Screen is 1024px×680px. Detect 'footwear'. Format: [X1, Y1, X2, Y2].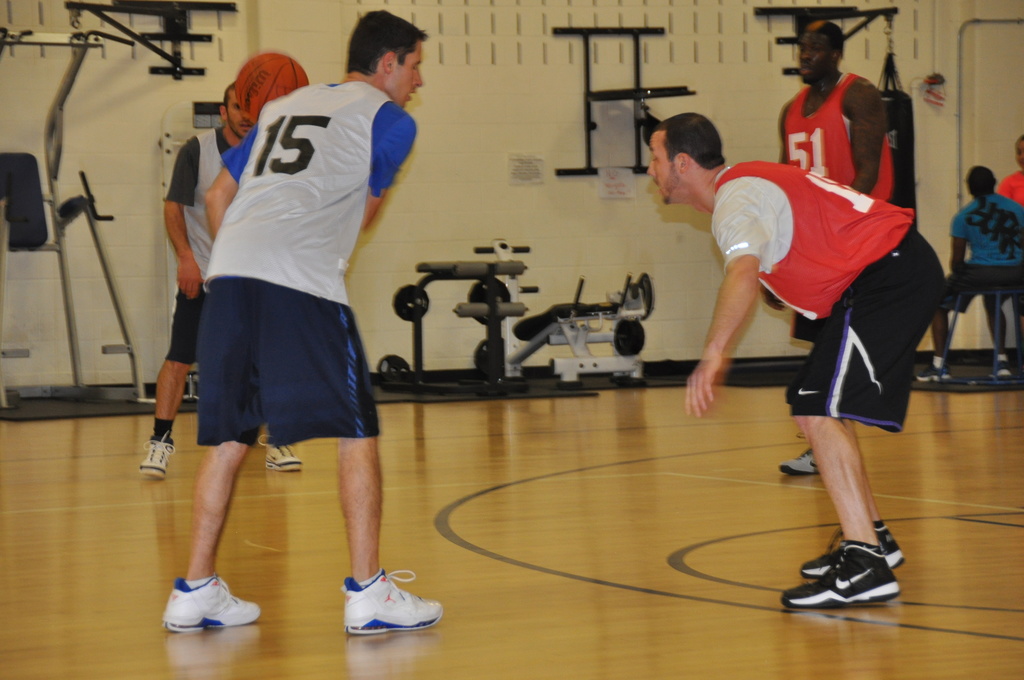
[991, 361, 1012, 382].
